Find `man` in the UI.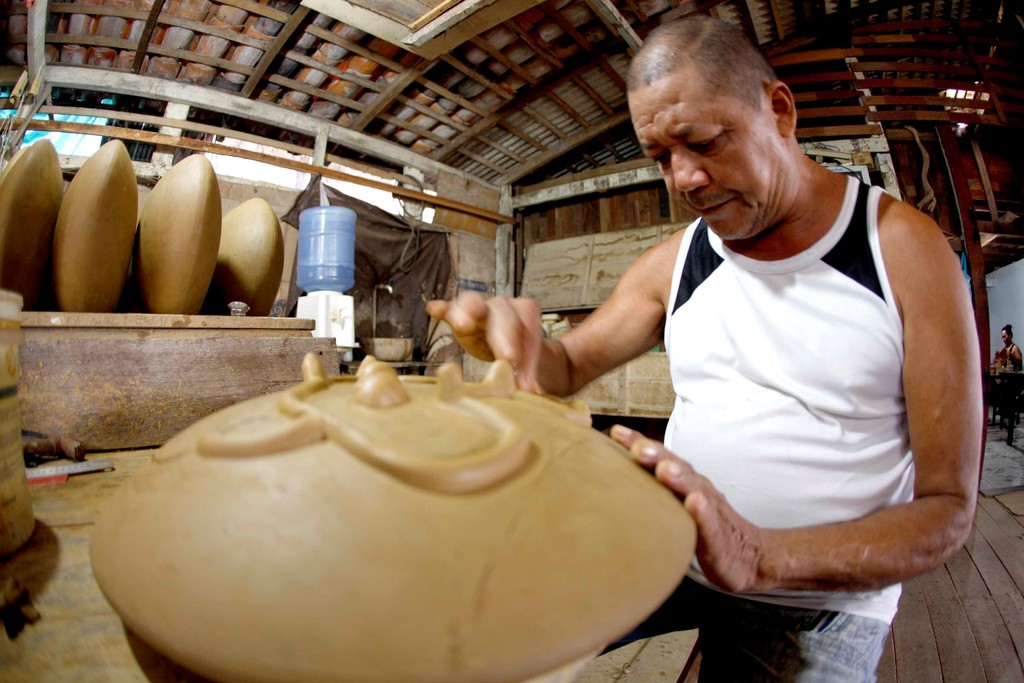
UI element at select_region(434, 17, 986, 682).
